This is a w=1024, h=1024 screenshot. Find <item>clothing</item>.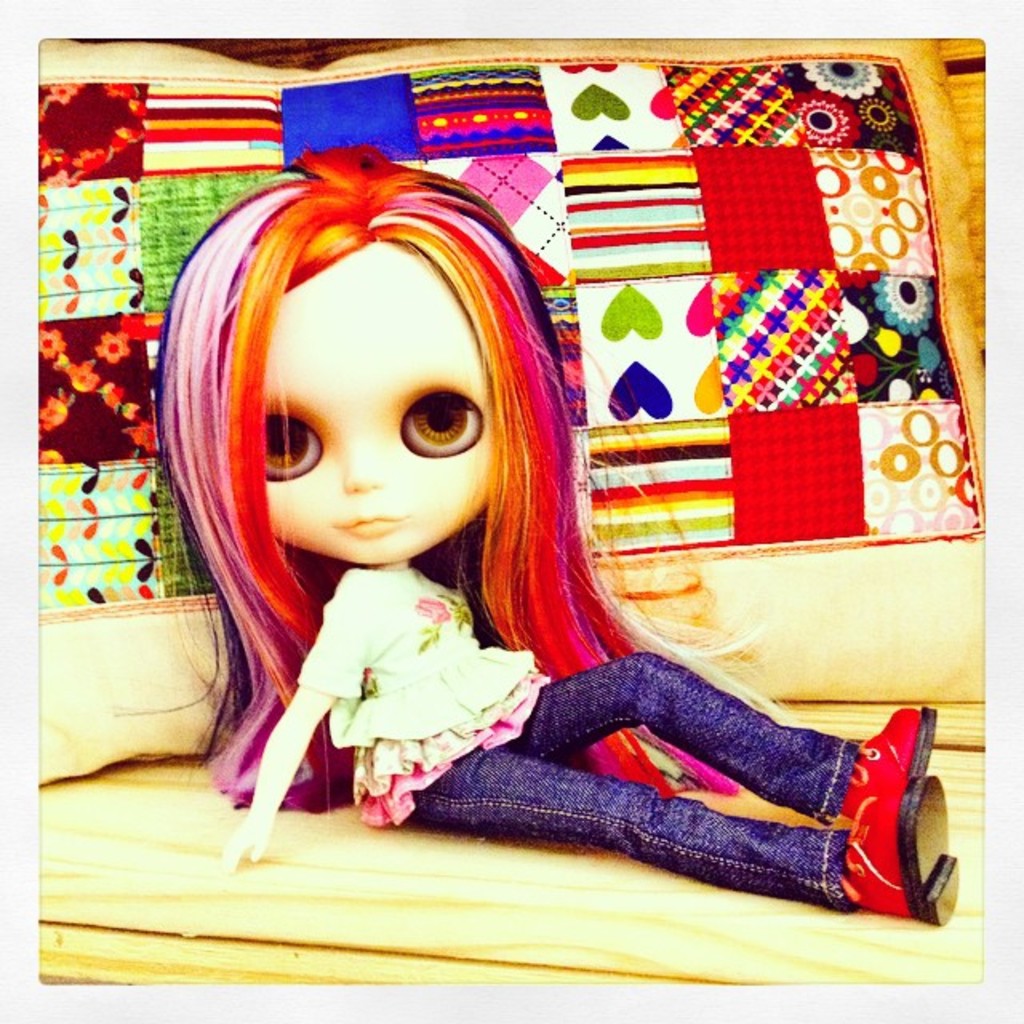
Bounding box: region(240, 594, 986, 912).
